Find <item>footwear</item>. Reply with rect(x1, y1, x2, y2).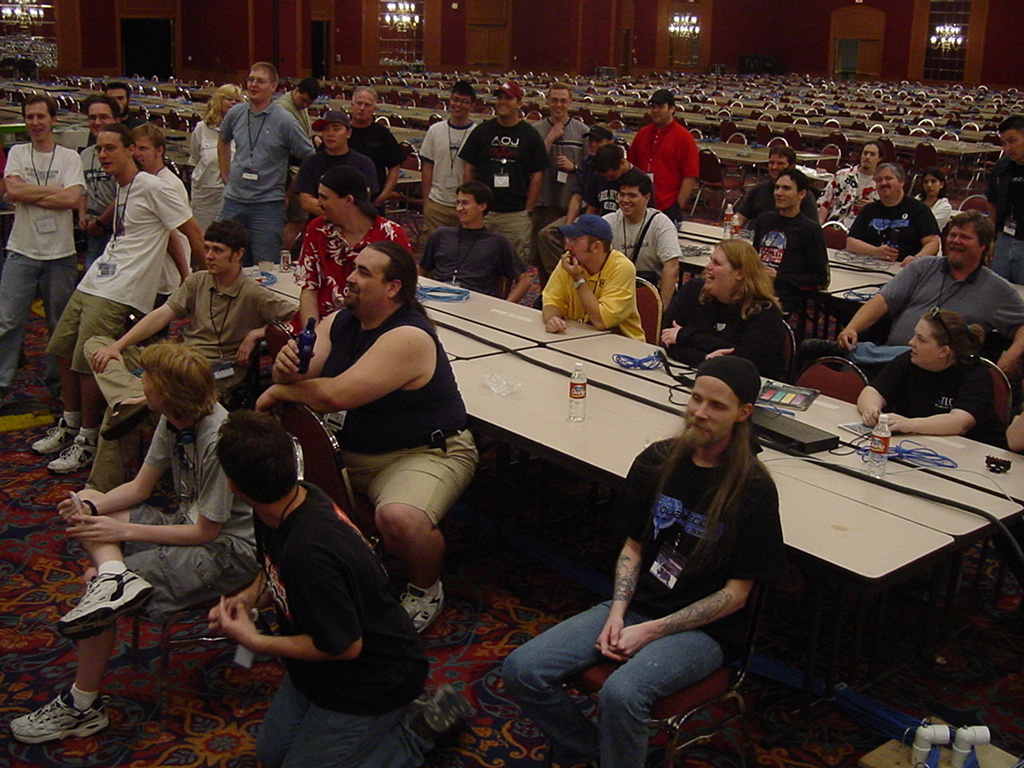
rect(13, 678, 97, 755).
